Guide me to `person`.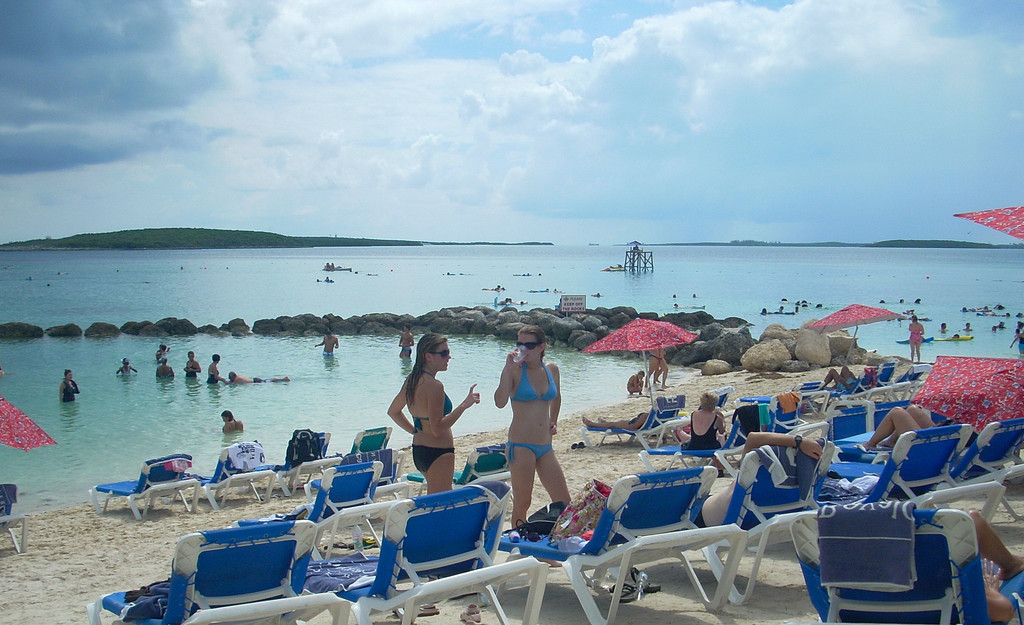
Guidance: 156,358,176,378.
